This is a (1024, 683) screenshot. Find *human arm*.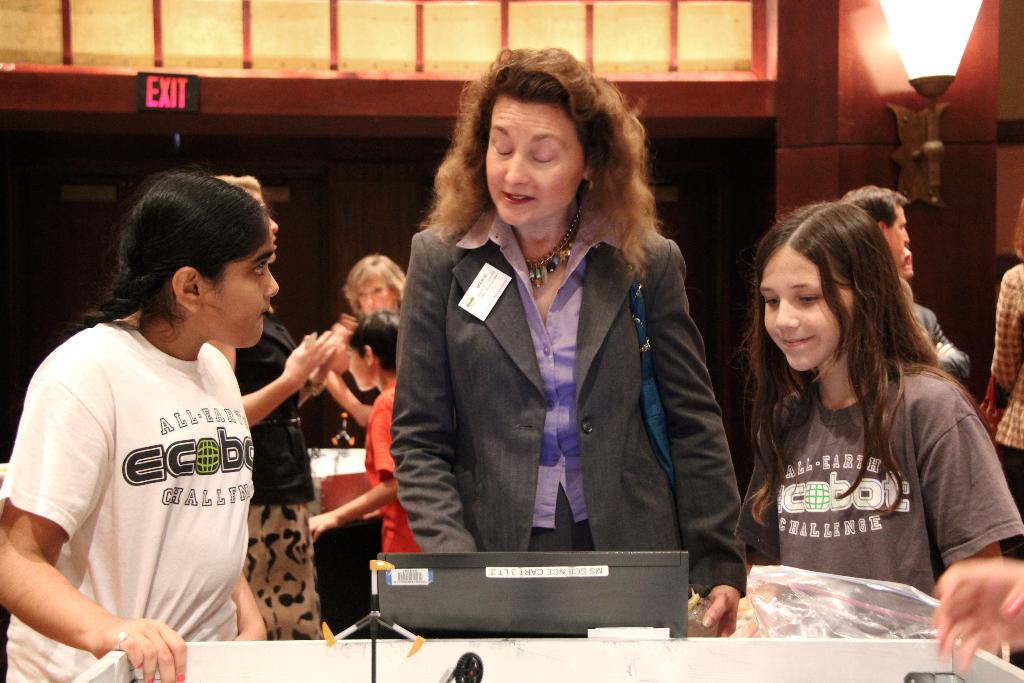
Bounding box: box=[915, 367, 996, 552].
